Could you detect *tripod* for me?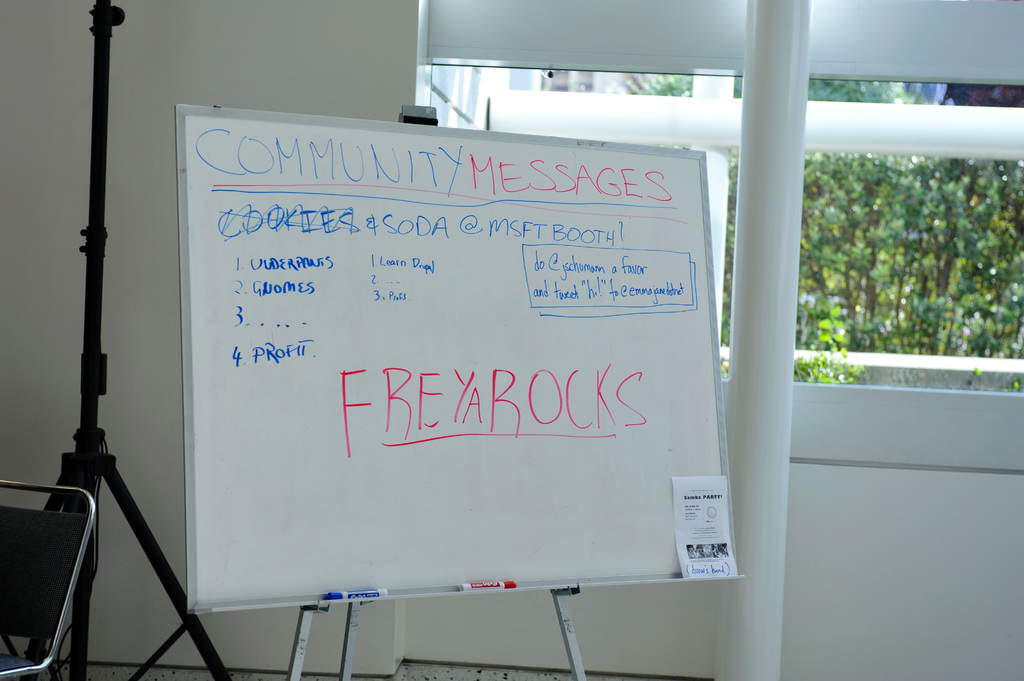
Detection result: (left=24, top=0, right=232, bottom=680).
